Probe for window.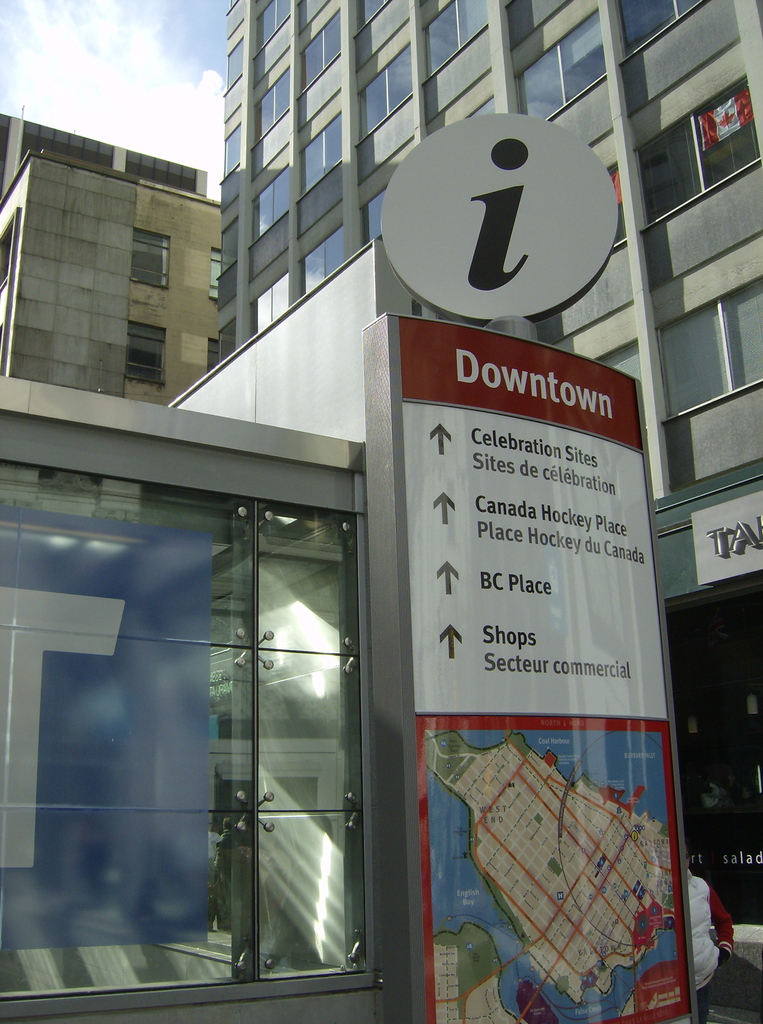
Probe result: <region>127, 320, 167, 382</region>.
